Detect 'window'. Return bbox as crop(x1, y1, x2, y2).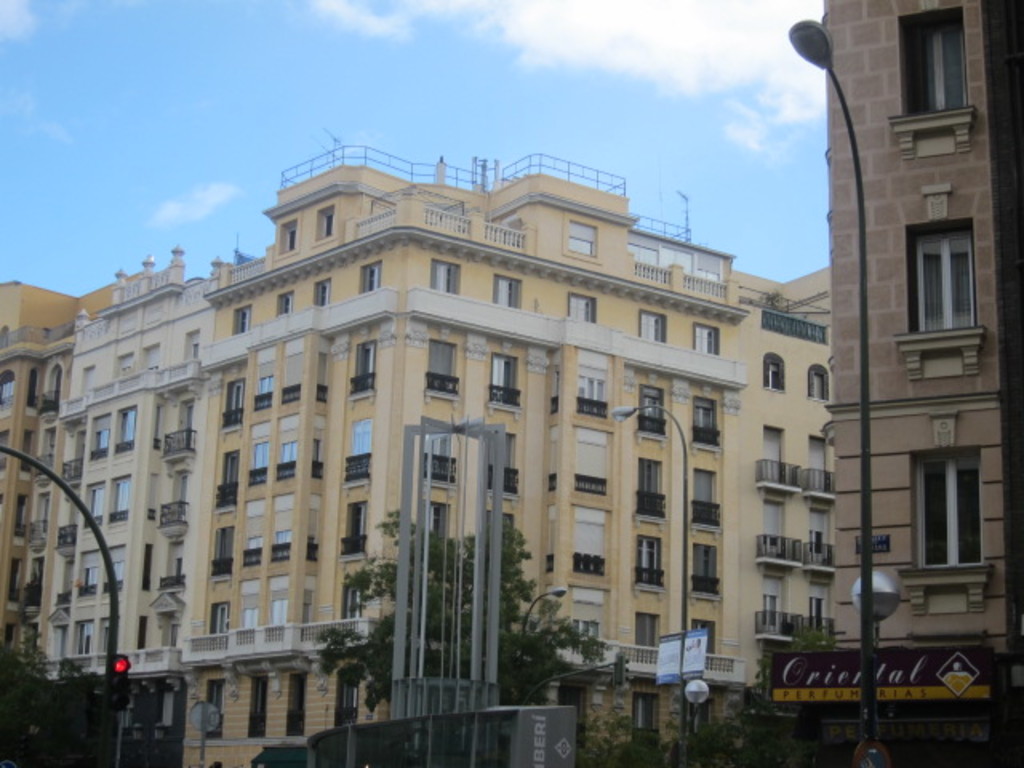
crop(296, 589, 304, 638).
